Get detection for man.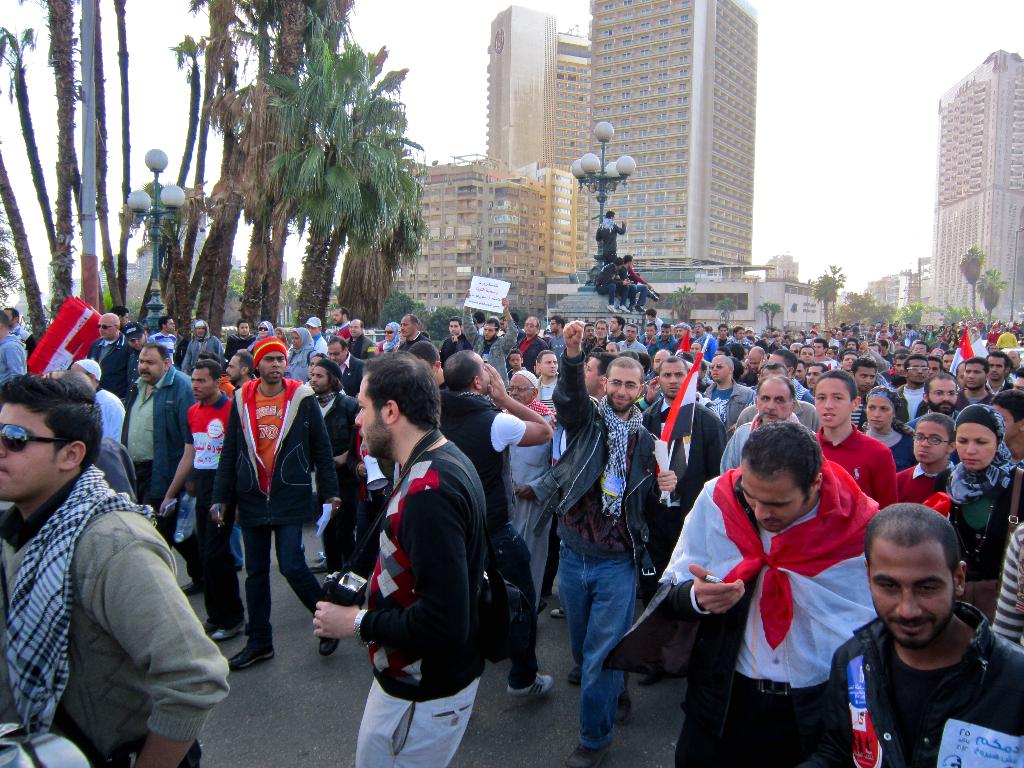
Detection: rect(931, 334, 948, 351).
